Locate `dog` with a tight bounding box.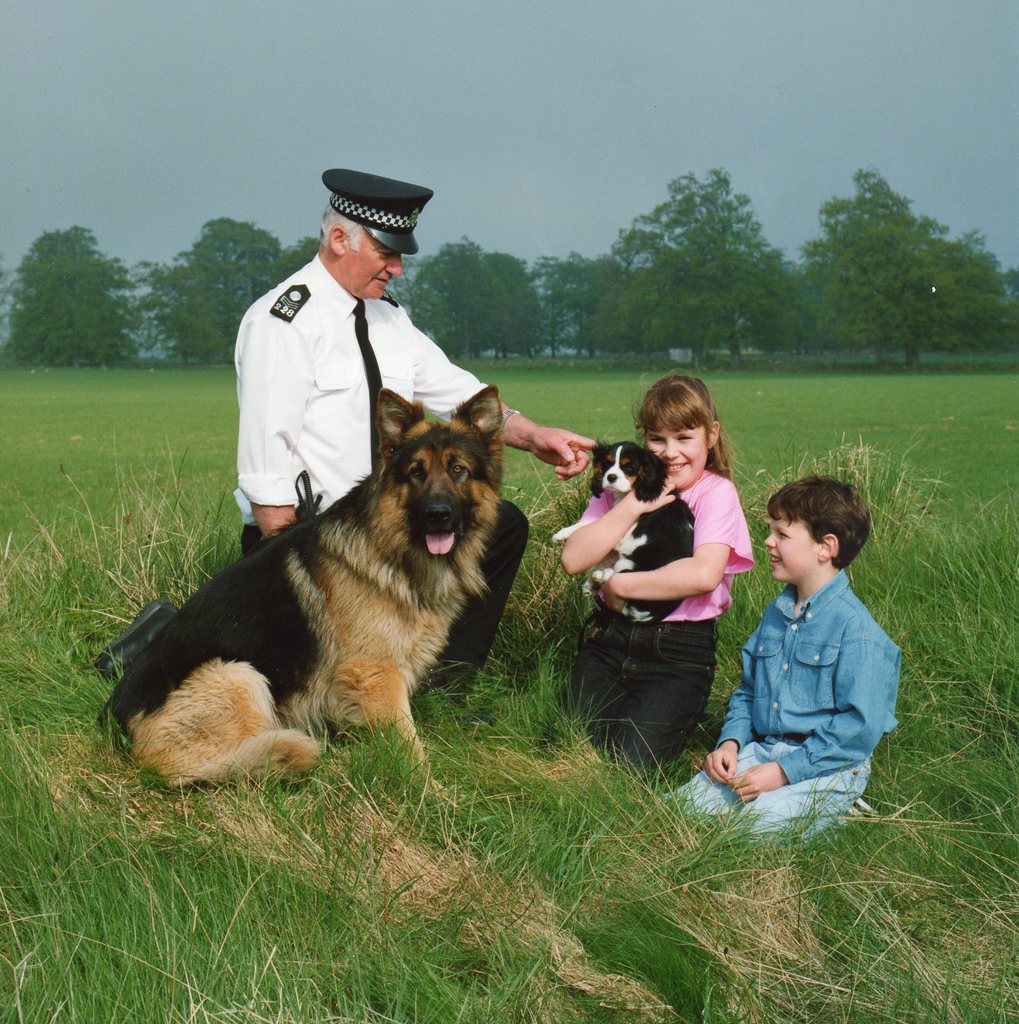
pyautogui.locateOnScreen(548, 442, 699, 623).
